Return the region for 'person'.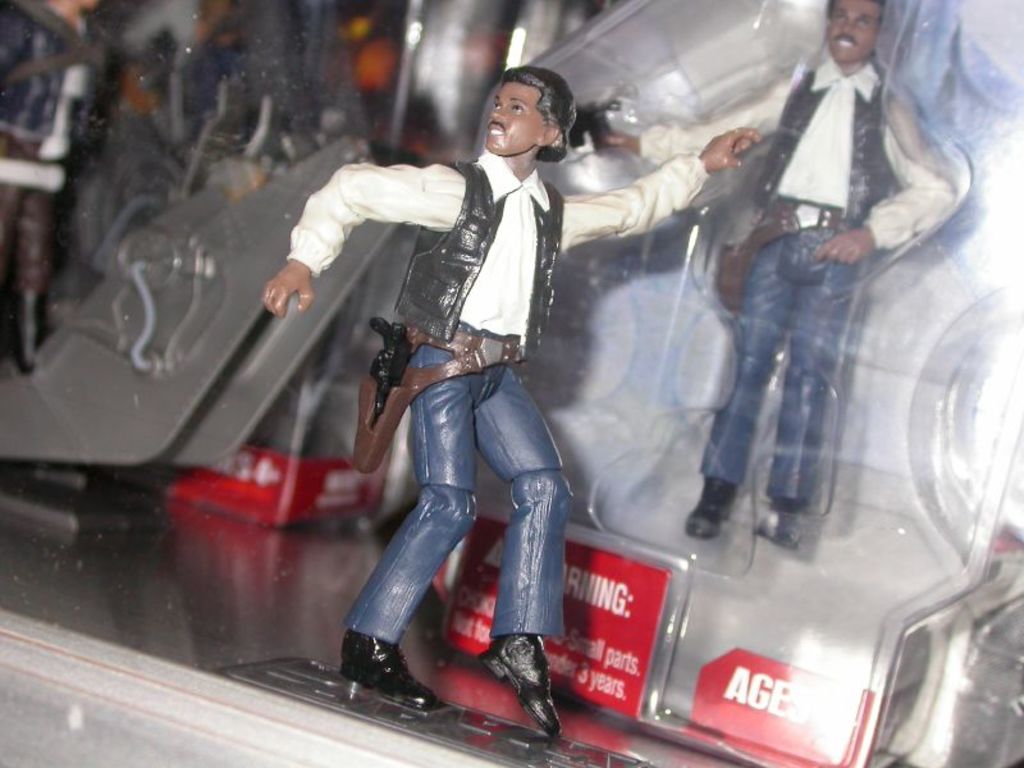
326/70/676/749.
